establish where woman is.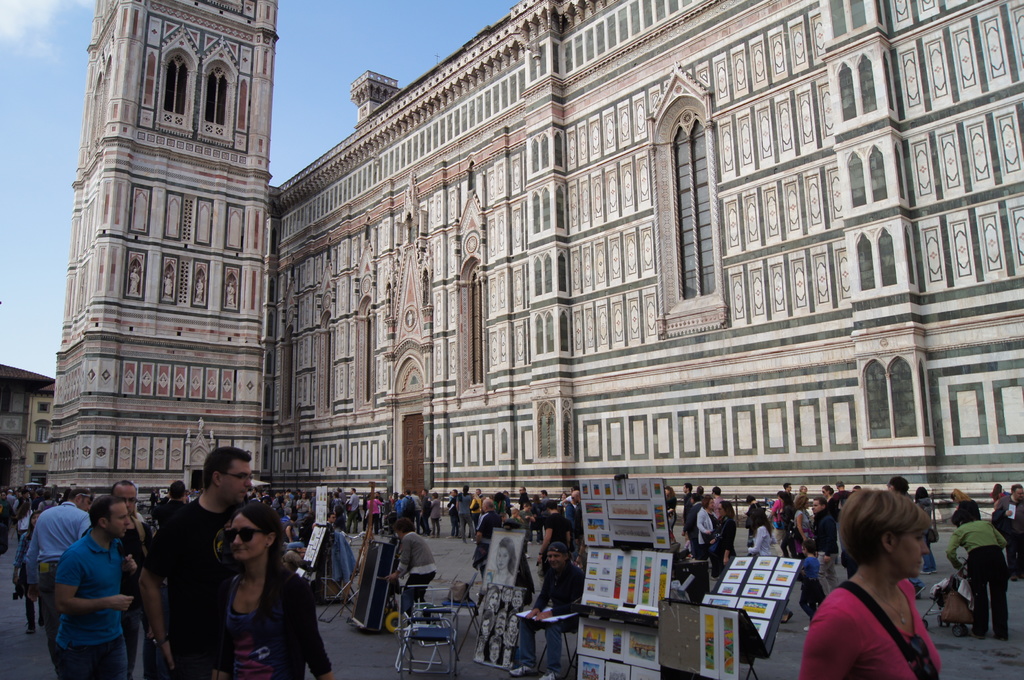
Established at 509 587 522 610.
